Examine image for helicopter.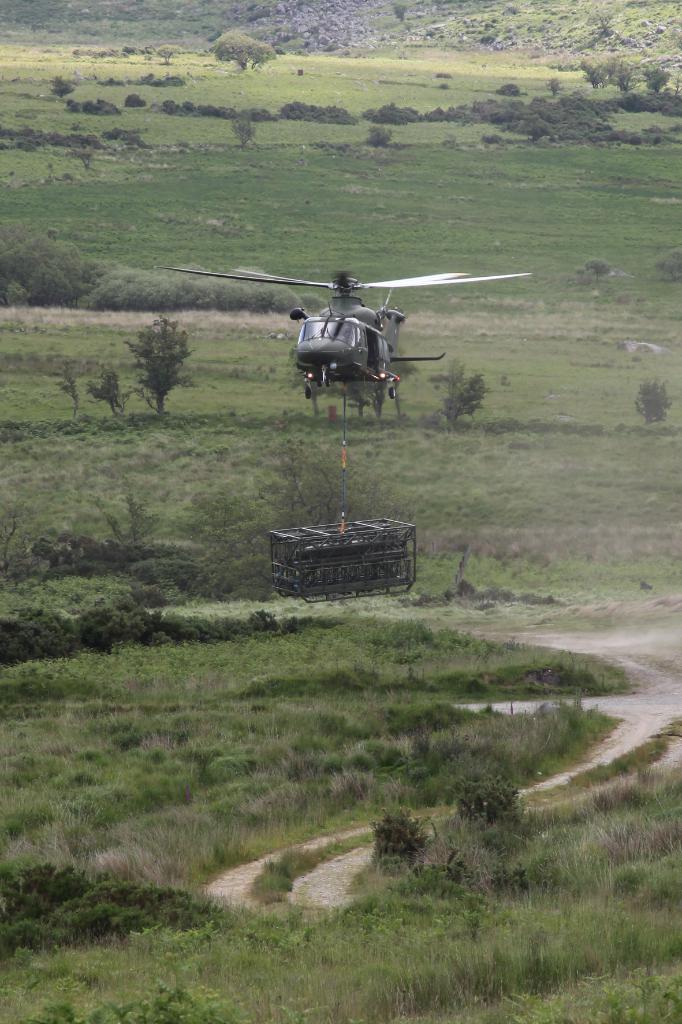
Examination result: (163, 268, 532, 401).
